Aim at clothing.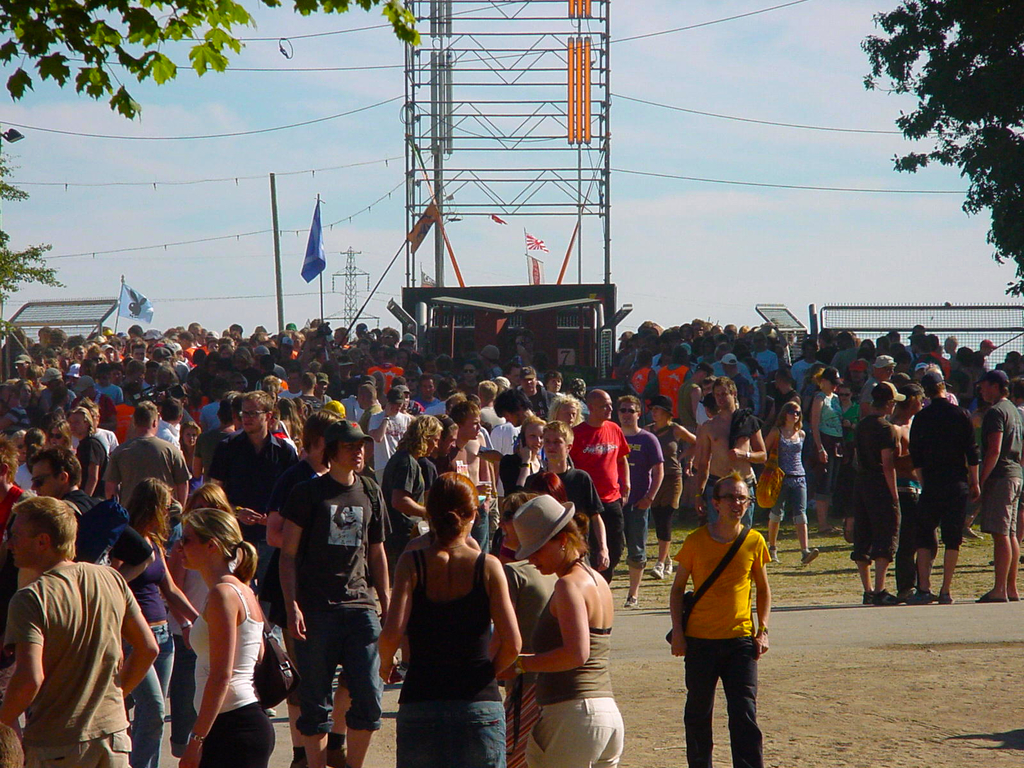
Aimed at (x1=472, y1=403, x2=510, y2=431).
